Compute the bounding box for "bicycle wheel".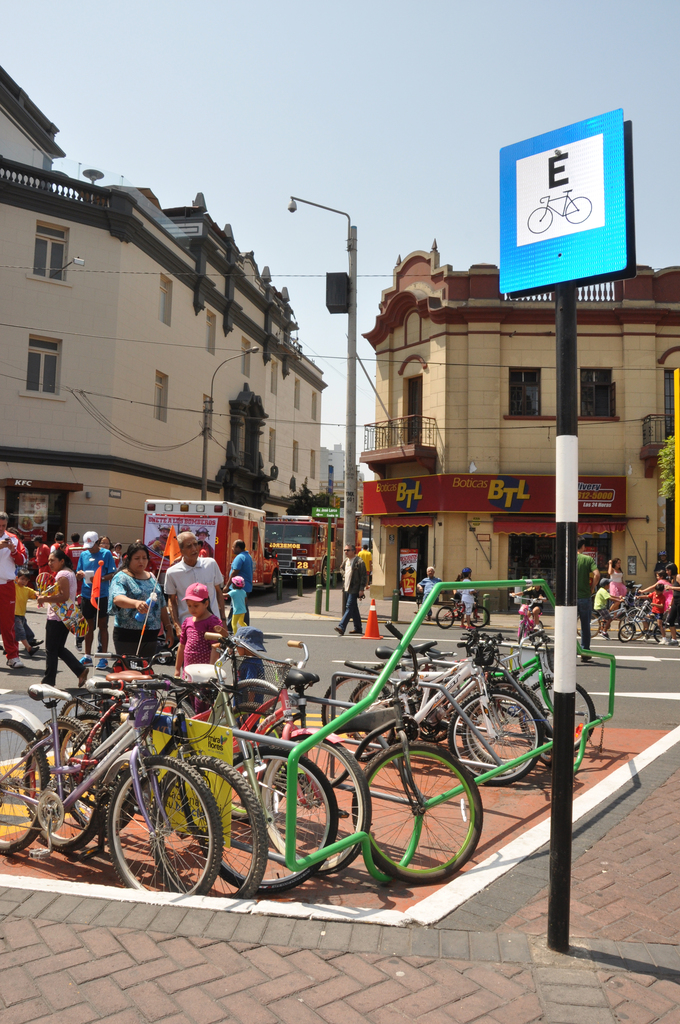
bbox=(205, 742, 336, 893).
